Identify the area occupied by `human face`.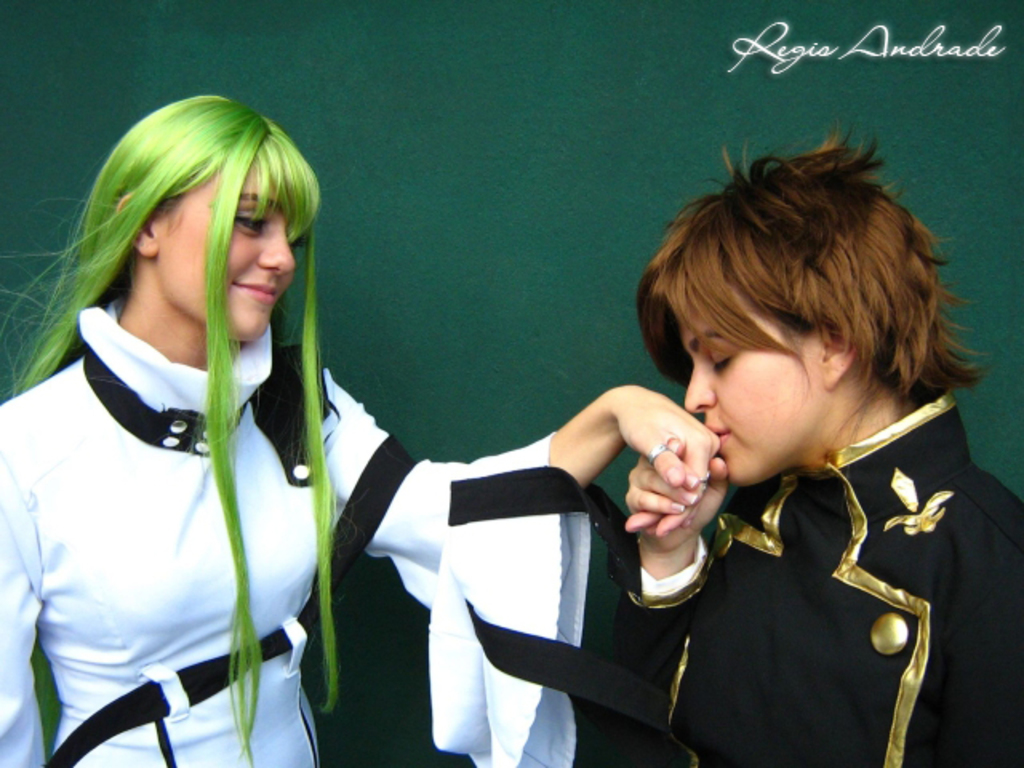
Area: l=683, t=288, r=830, b=486.
